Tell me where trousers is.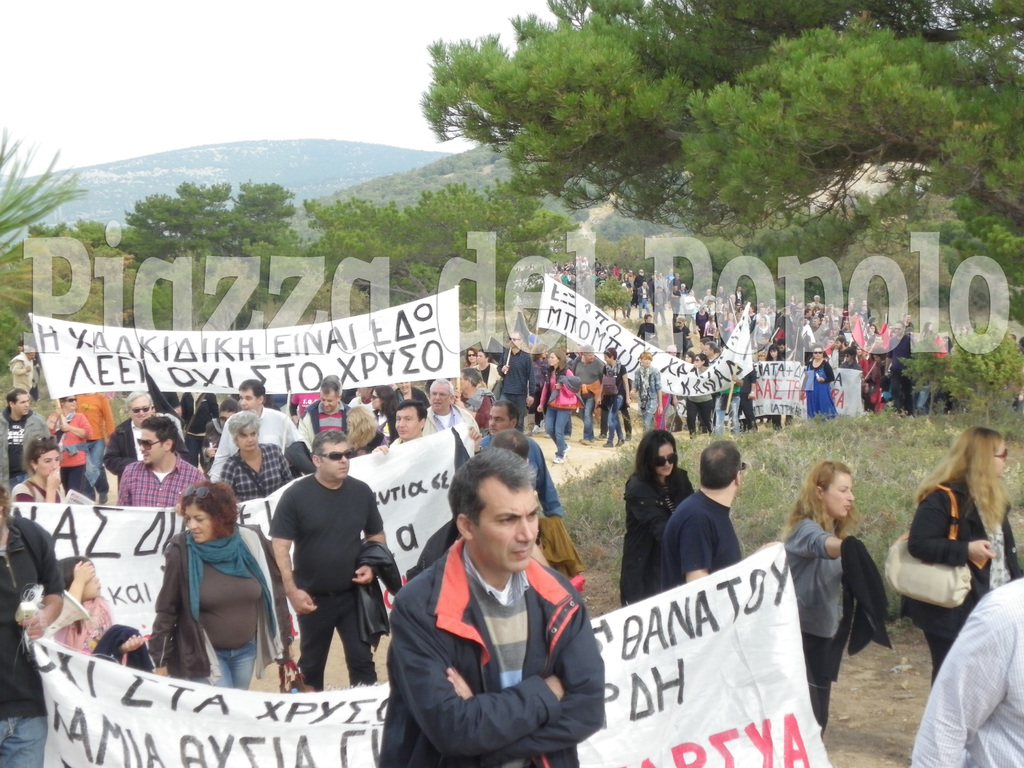
trousers is at (left=294, top=592, right=379, bottom=685).
